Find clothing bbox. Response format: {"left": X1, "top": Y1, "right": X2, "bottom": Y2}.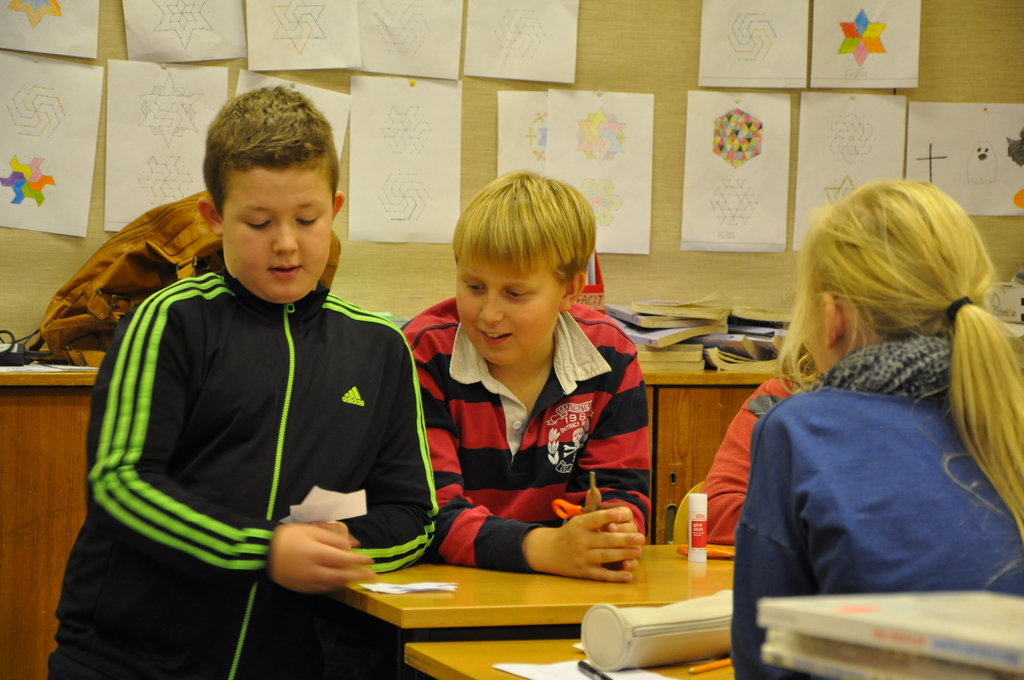
{"left": 394, "top": 285, "right": 653, "bottom": 579}.
